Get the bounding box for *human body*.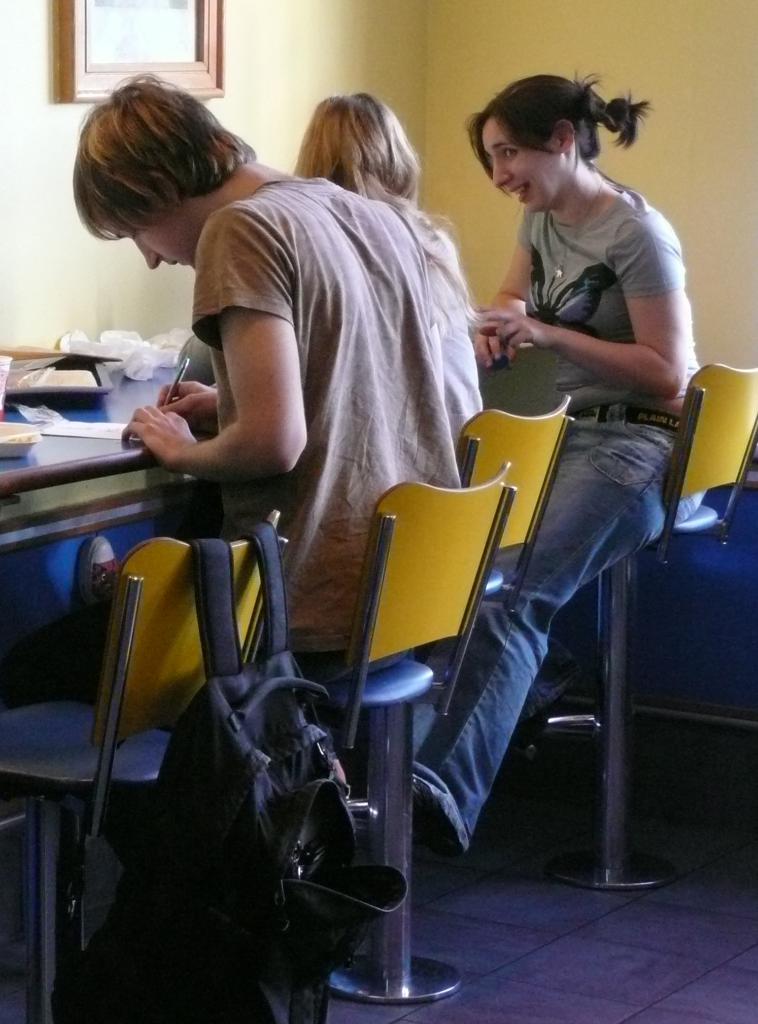
region(68, 77, 479, 697).
